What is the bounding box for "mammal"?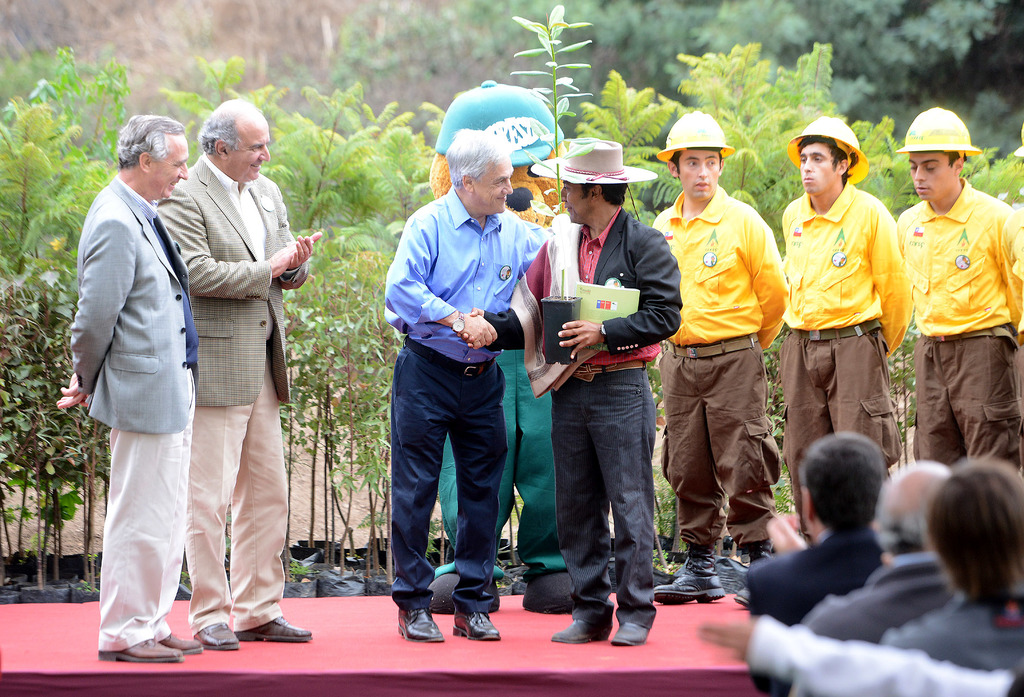
pyautogui.locateOnScreen(740, 429, 888, 696).
